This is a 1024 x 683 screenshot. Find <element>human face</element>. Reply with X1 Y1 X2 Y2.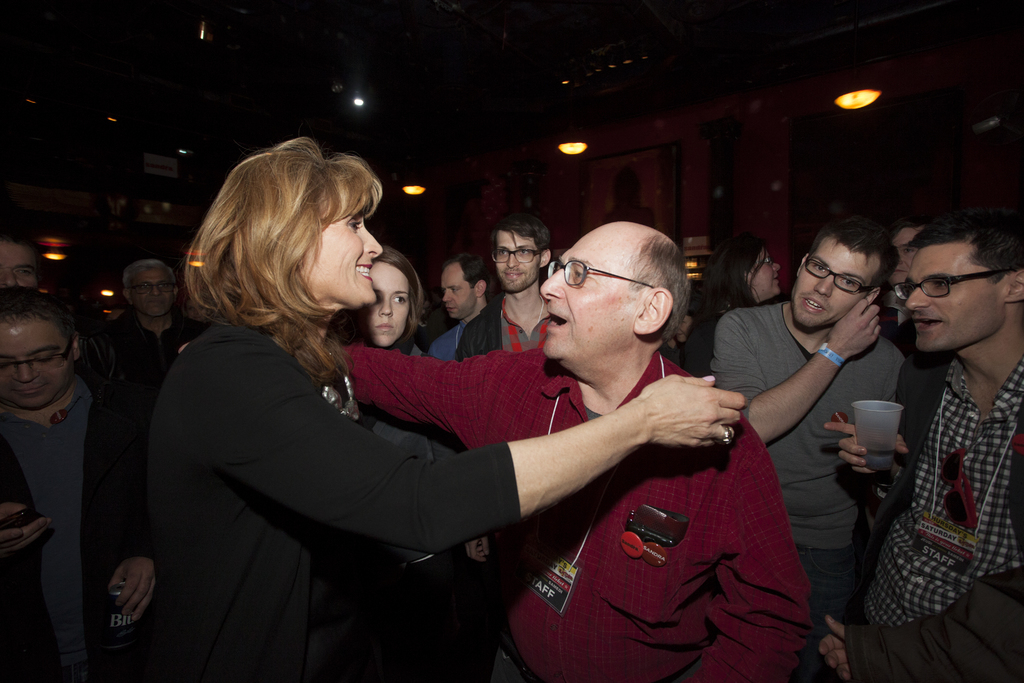
0 238 35 290.
